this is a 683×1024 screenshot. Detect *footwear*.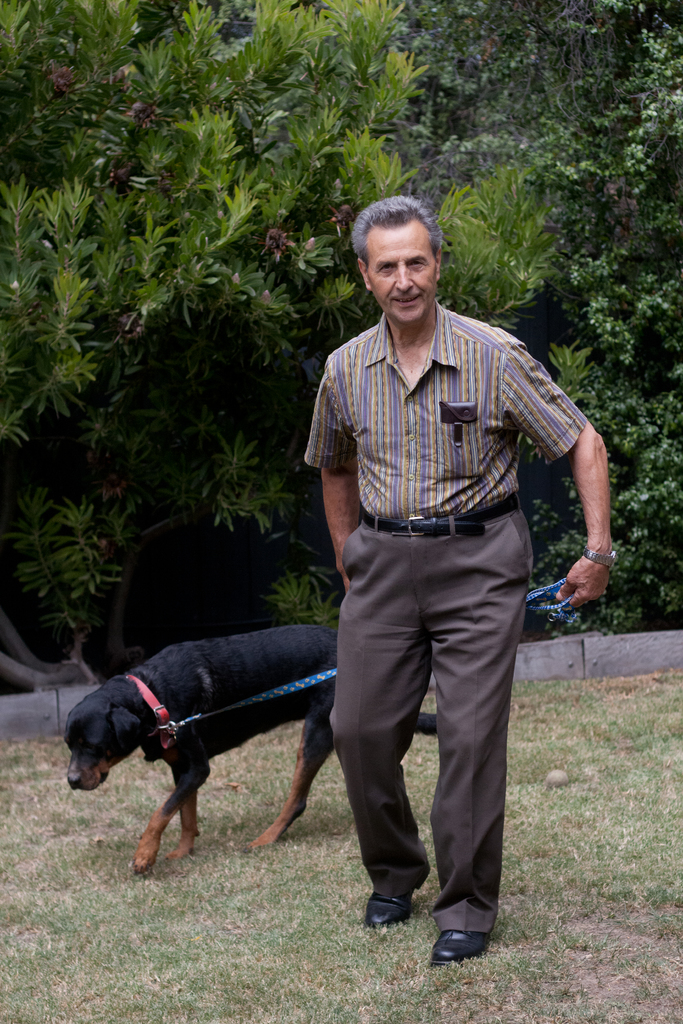
(429, 909, 499, 971).
